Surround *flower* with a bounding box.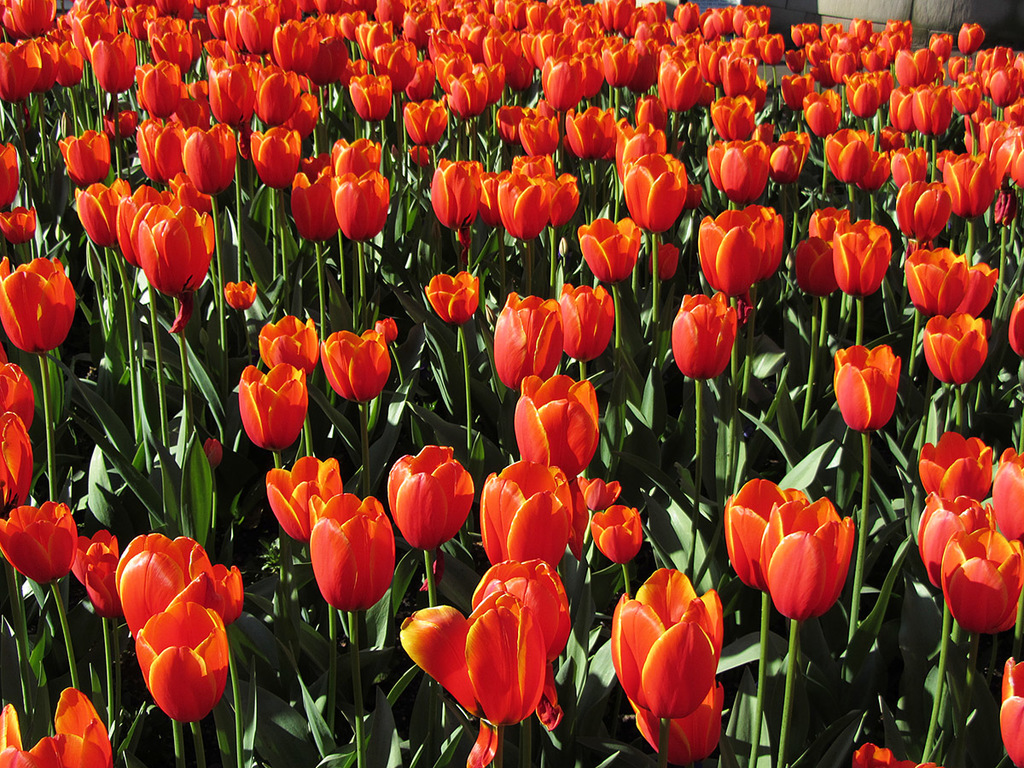
[x1=671, y1=290, x2=736, y2=384].
